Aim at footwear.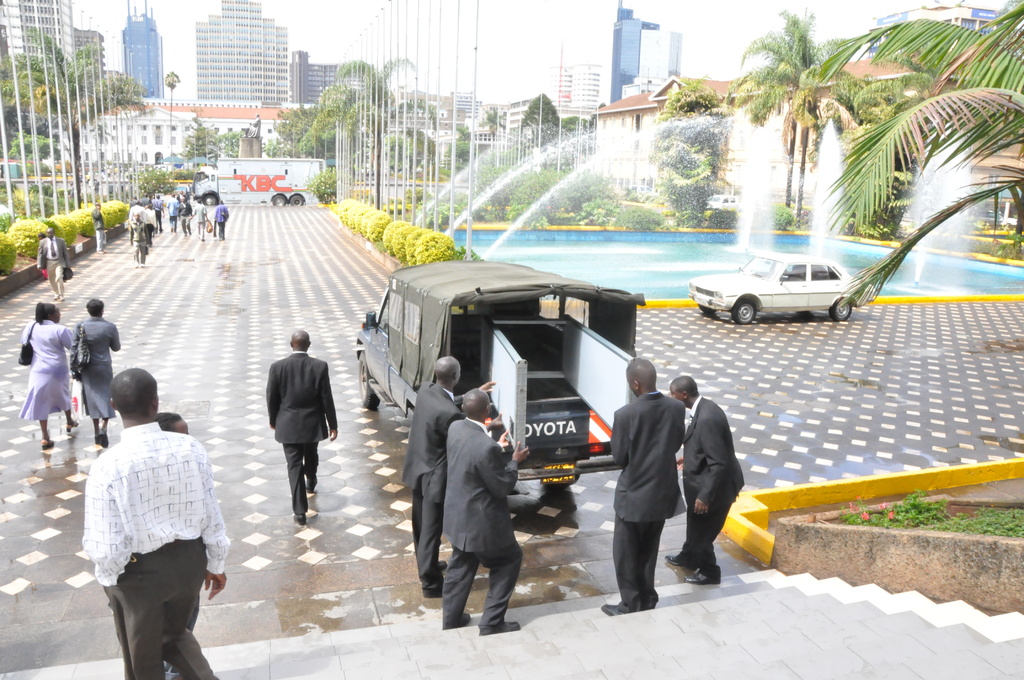
Aimed at (421,585,447,598).
